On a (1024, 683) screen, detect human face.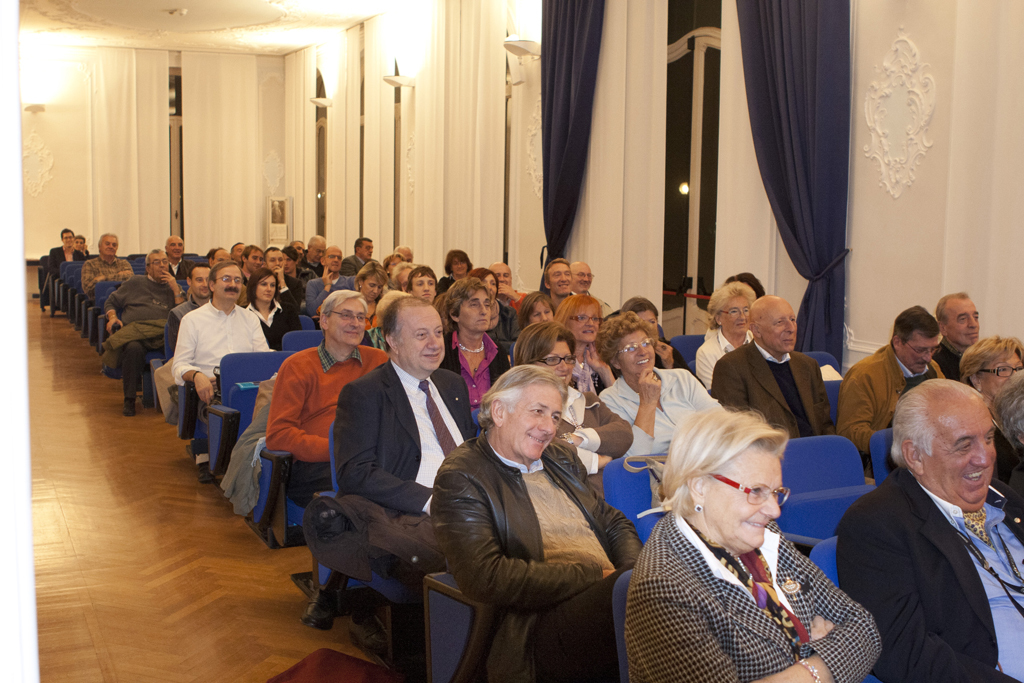
bbox=(948, 298, 975, 340).
